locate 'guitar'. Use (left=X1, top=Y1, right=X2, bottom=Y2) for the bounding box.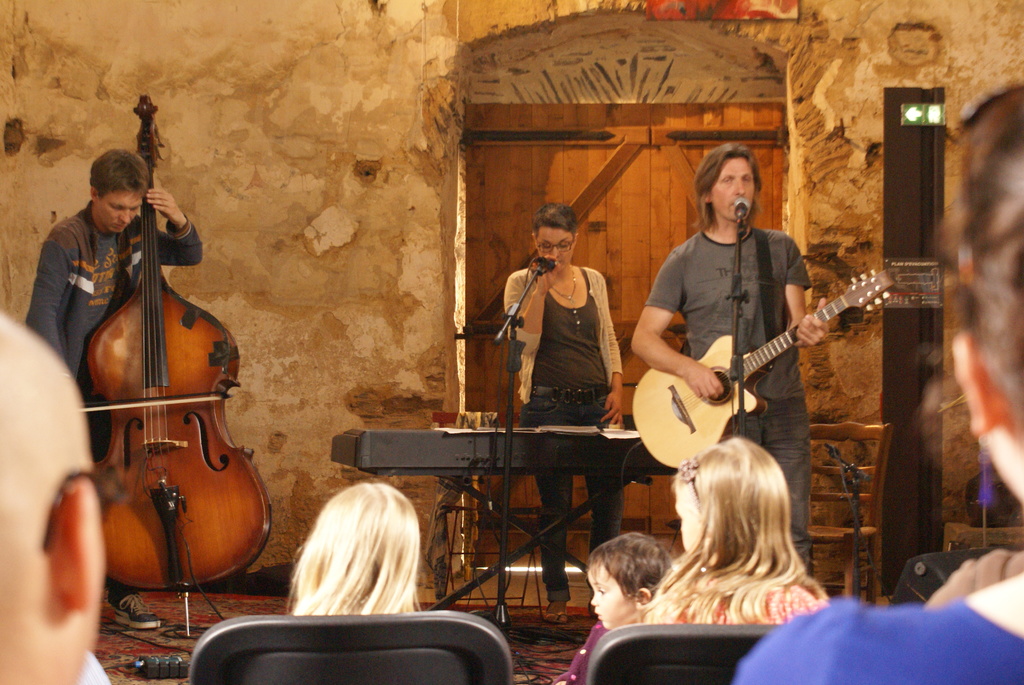
(left=629, top=261, right=909, bottom=466).
